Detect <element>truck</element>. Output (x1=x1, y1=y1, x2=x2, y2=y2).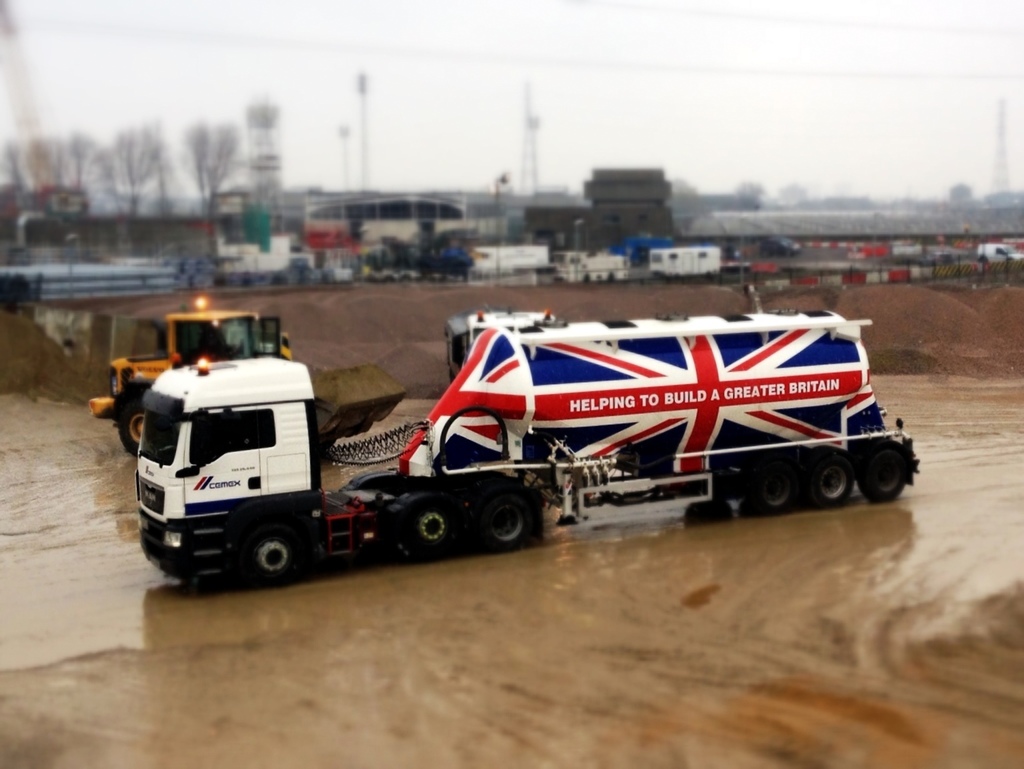
(x1=642, y1=230, x2=739, y2=278).
